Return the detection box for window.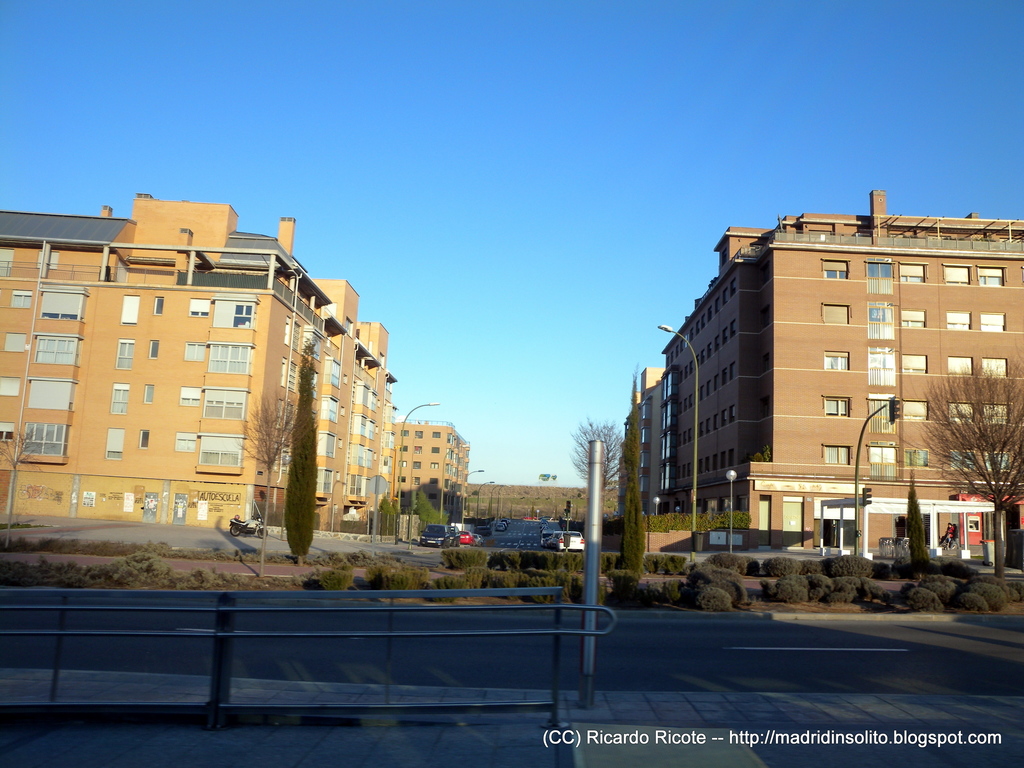
crop(945, 308, 972, 331).
